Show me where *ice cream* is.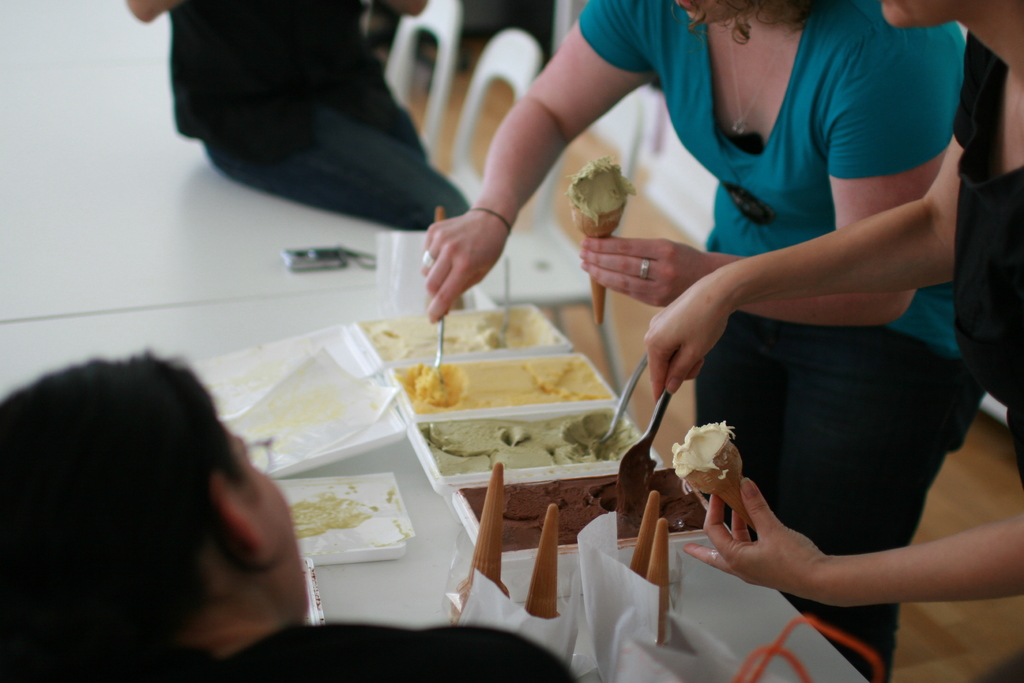
*ice cream* is at bbox(410, 414, 660, 488).
